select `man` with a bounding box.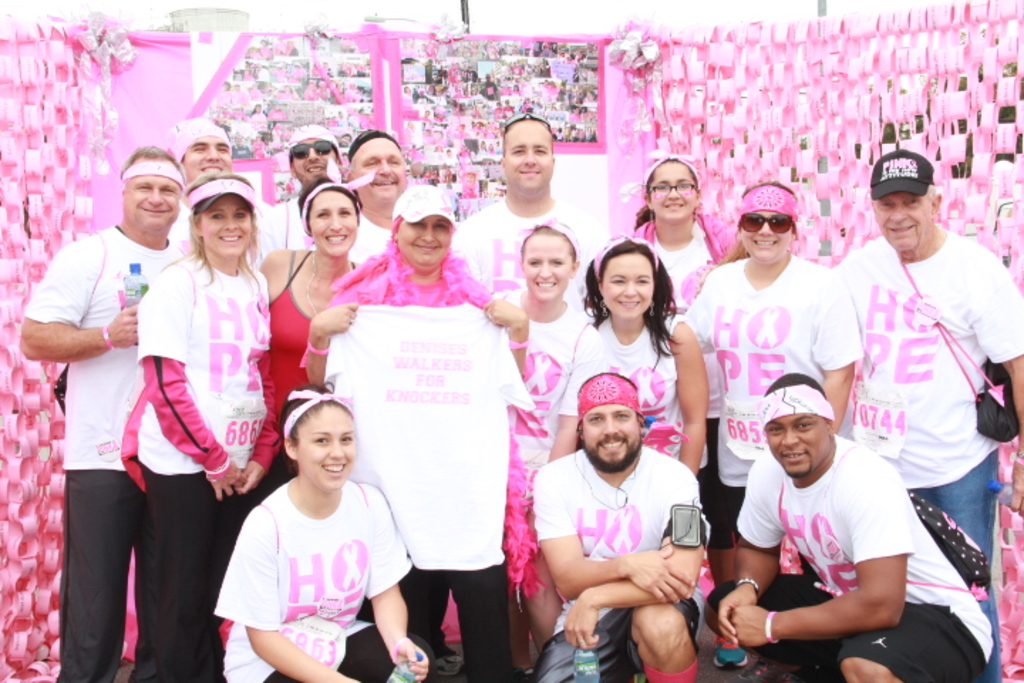
box(347, 125, 412, 266).
